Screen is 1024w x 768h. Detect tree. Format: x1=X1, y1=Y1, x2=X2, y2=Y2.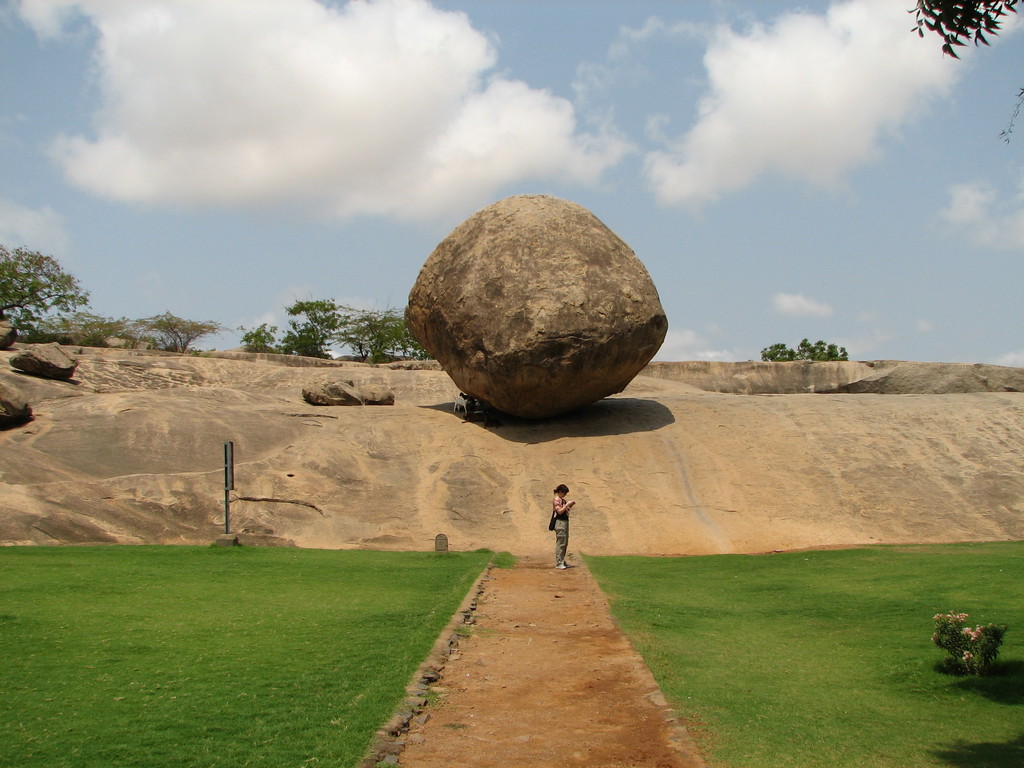
x1=134, y1=310, x2=239, y2=358.
